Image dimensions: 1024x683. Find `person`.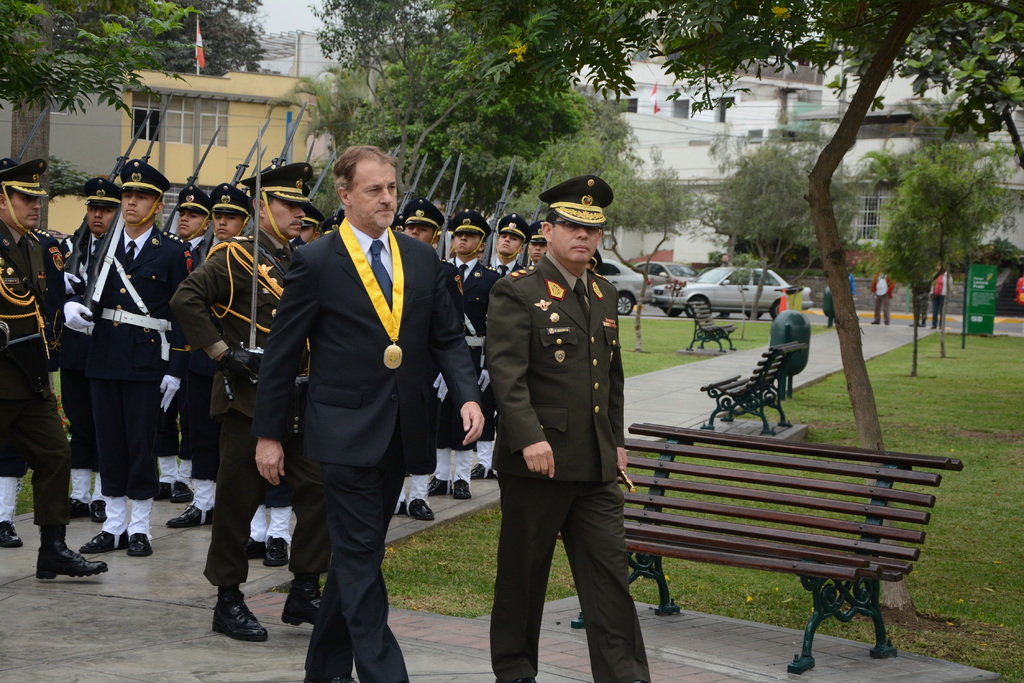
select_region(870, 264, 893, 327).
